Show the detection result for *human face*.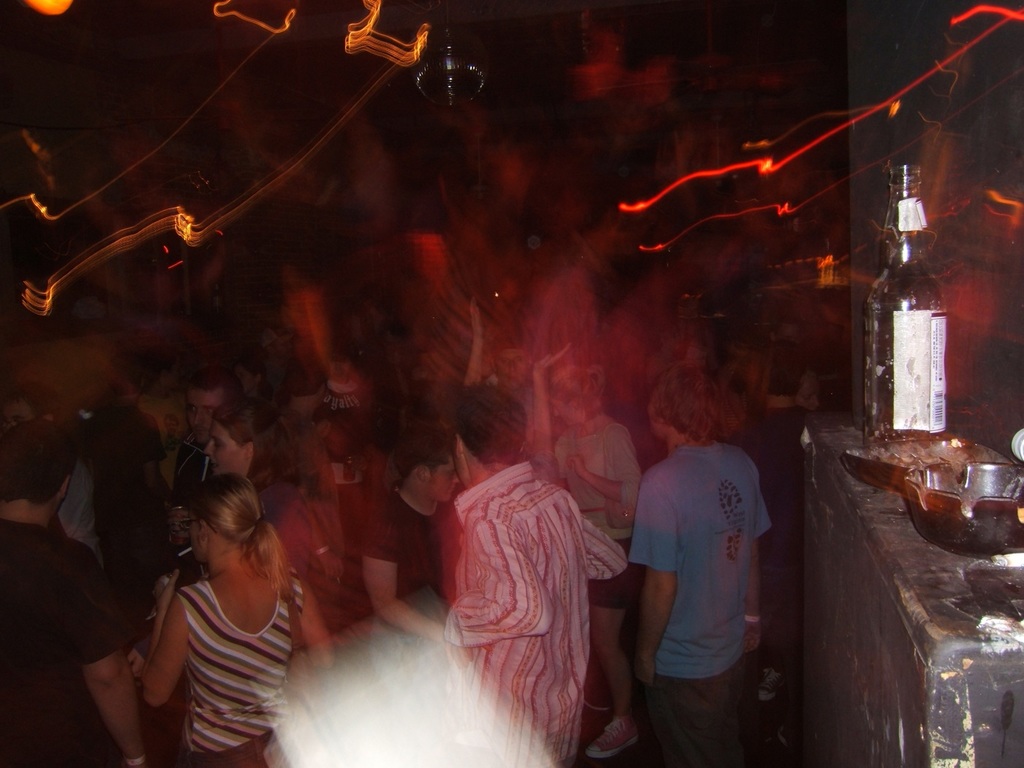
select_region(204, 426, 245, 480).
